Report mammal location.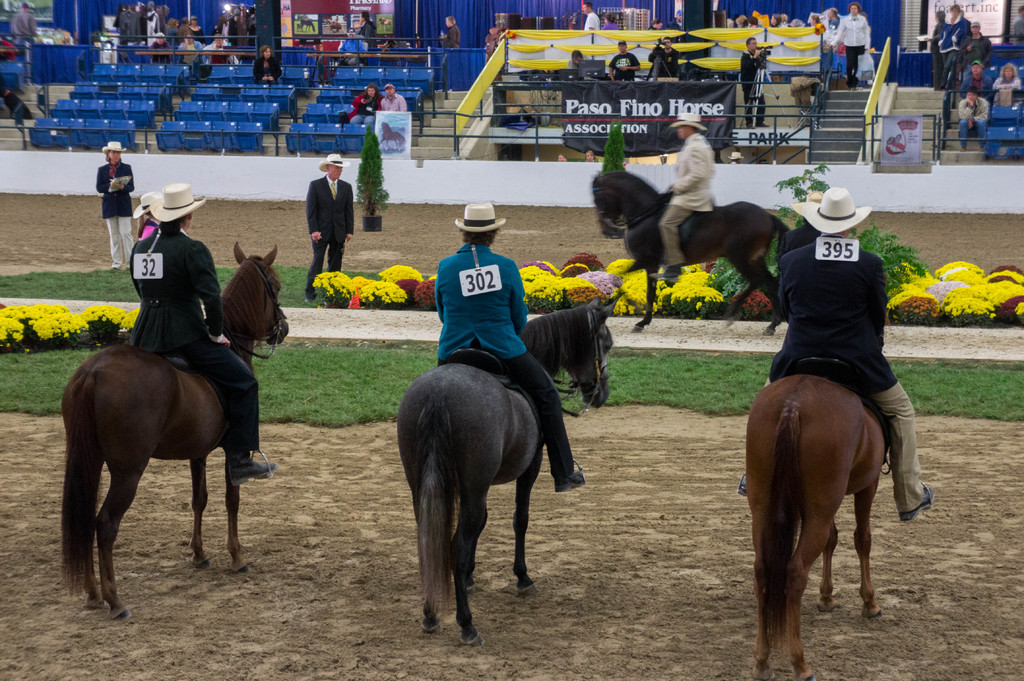
Report: <region>736, 186, 932, 517</region>.
